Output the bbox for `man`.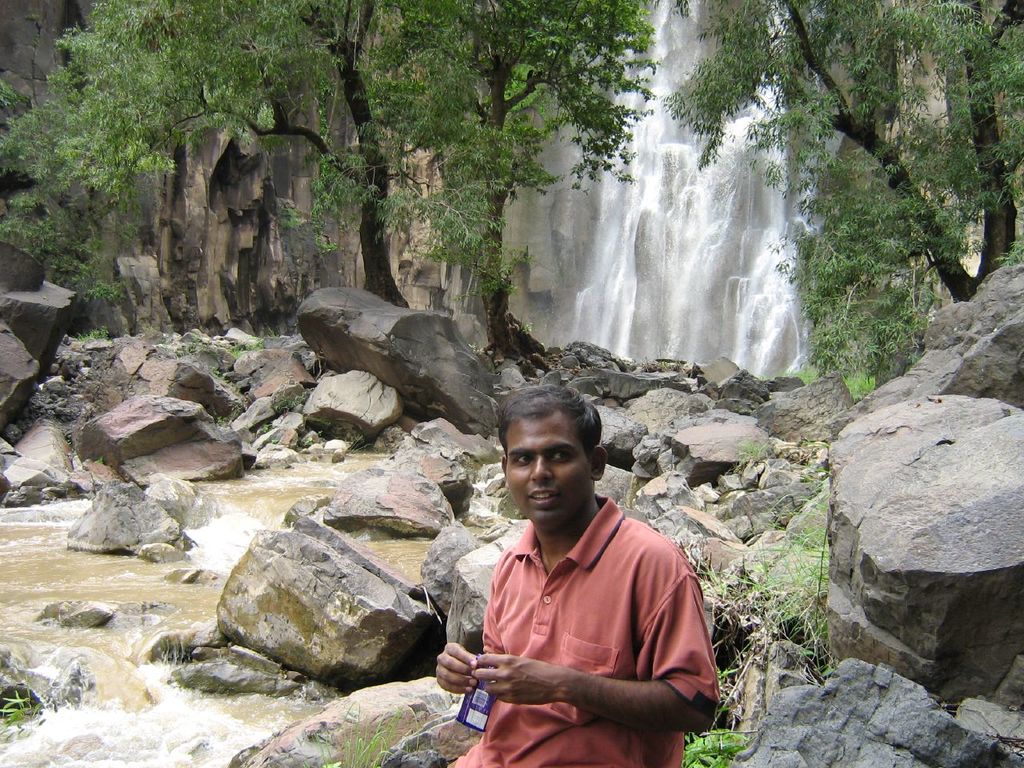
442/390/716/760.
